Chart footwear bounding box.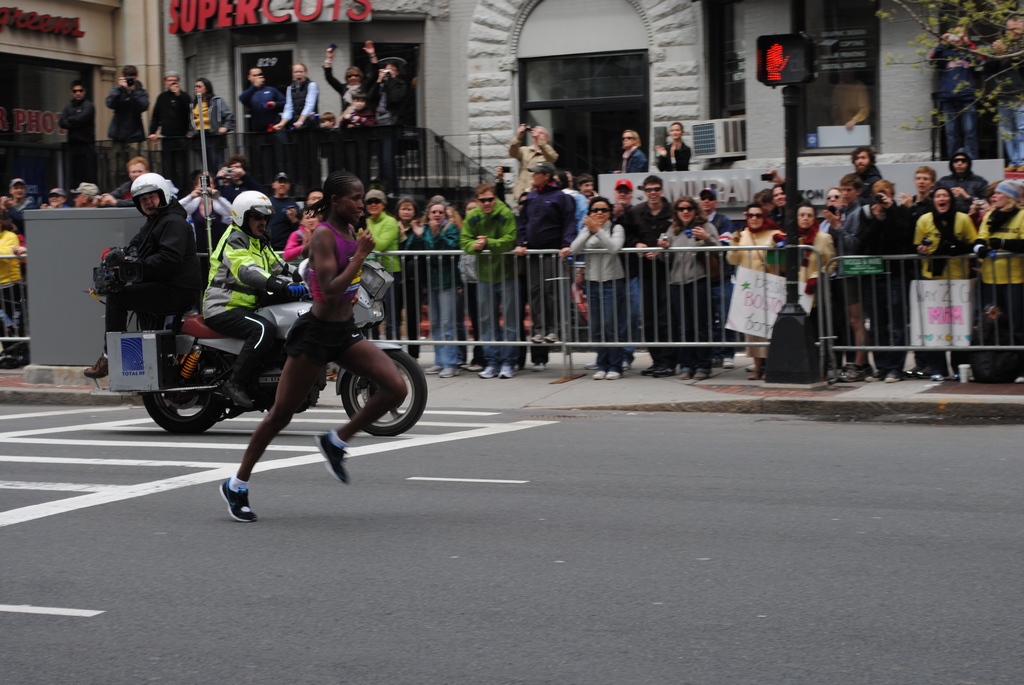
Charted: x1=643 y1=366 x2=663 y2=374.
